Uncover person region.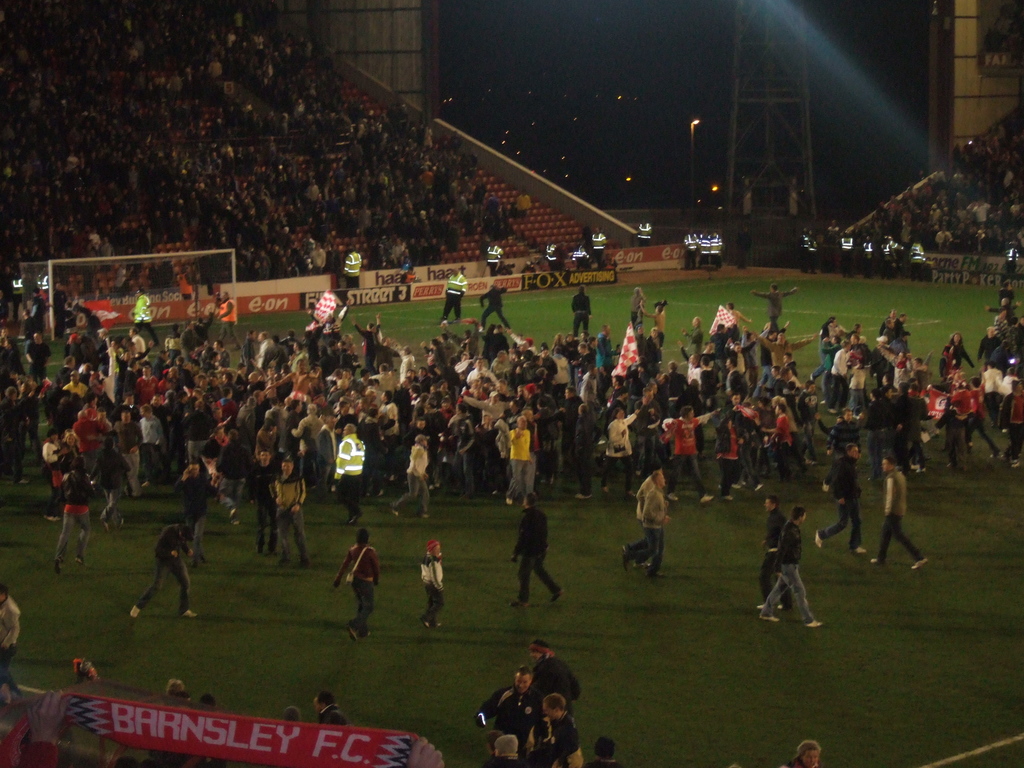
Uncovered: {"x1": 870, "y1": 445, "x2": 929, "y2": 575}.
